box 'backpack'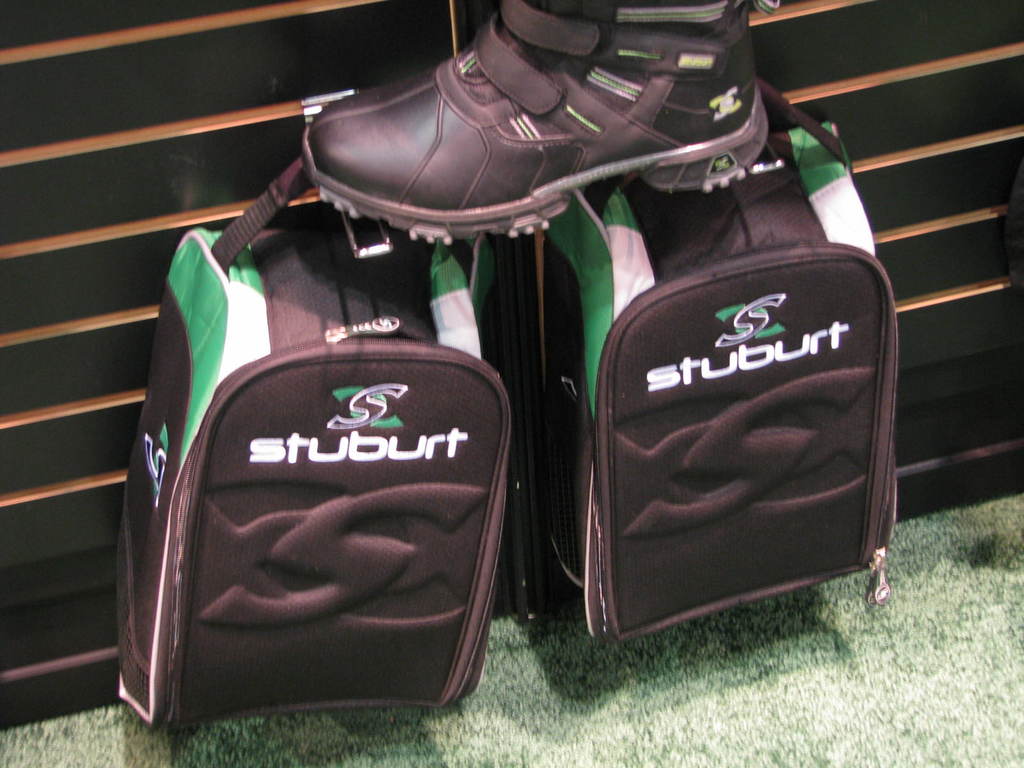
(left=118, top=158, right=508, bottom=731)
